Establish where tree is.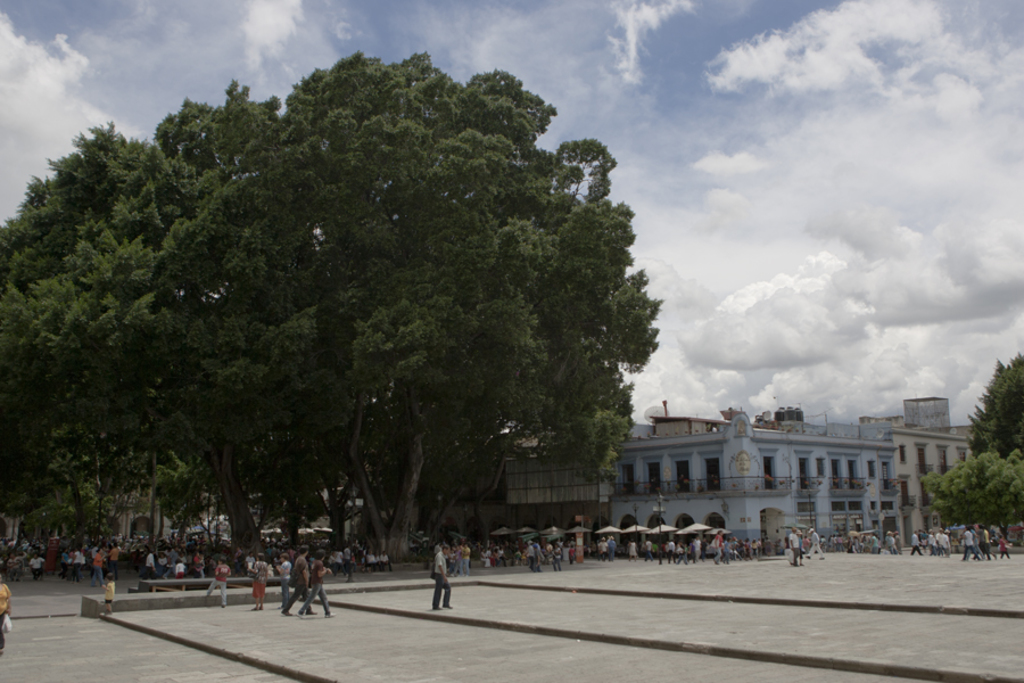
Established at x1=0 y1=116 x2=341 y2=584.
